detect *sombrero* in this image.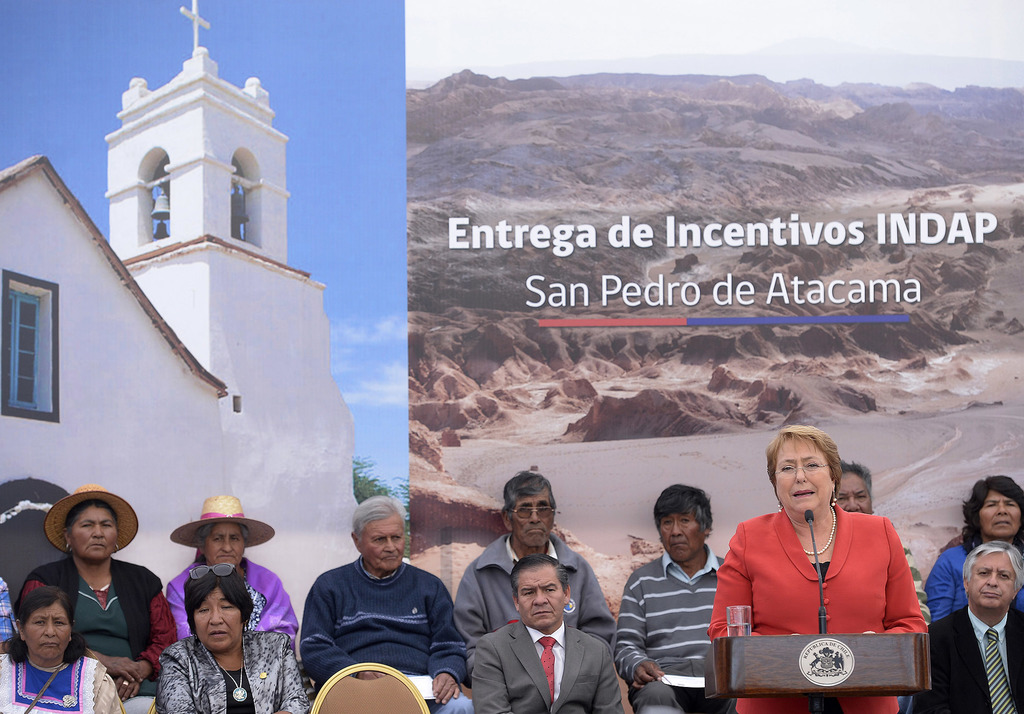
Detection: l=172, t=492, r=276, b=551.
